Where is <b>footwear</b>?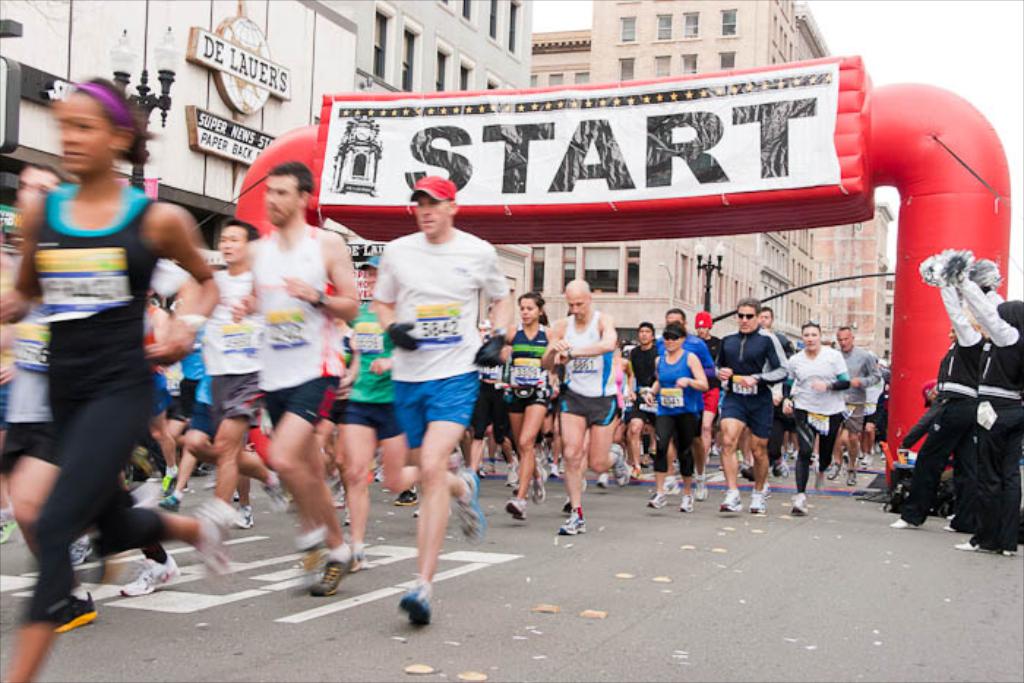
pyautogui.locateOnScreen(458, 469, 483, 548).
